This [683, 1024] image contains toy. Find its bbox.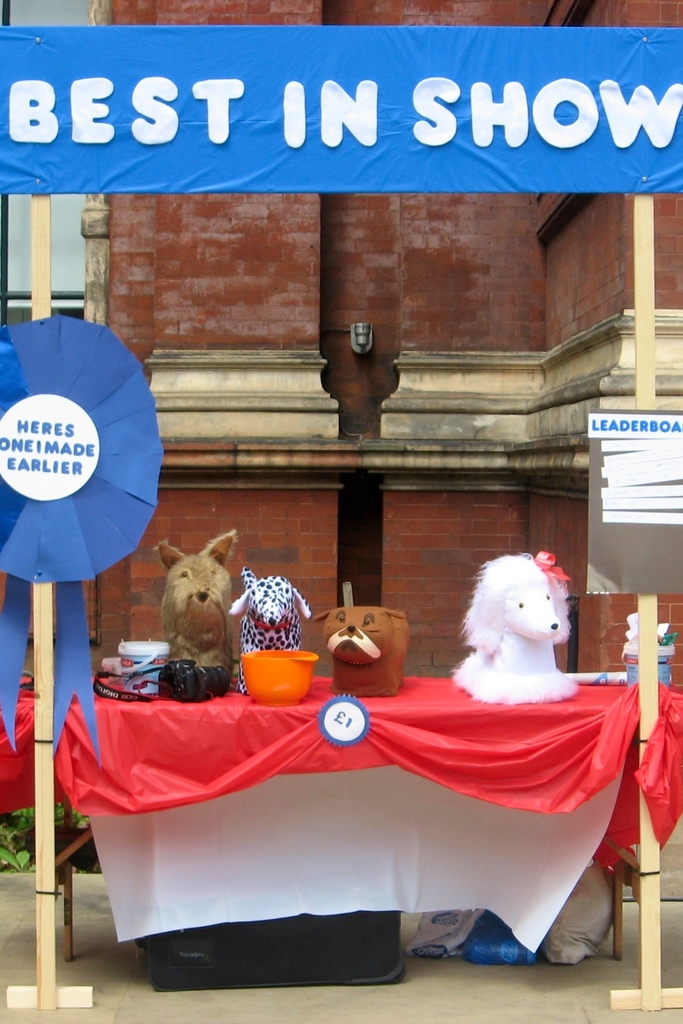
box=[436, 538, 601, 725].
